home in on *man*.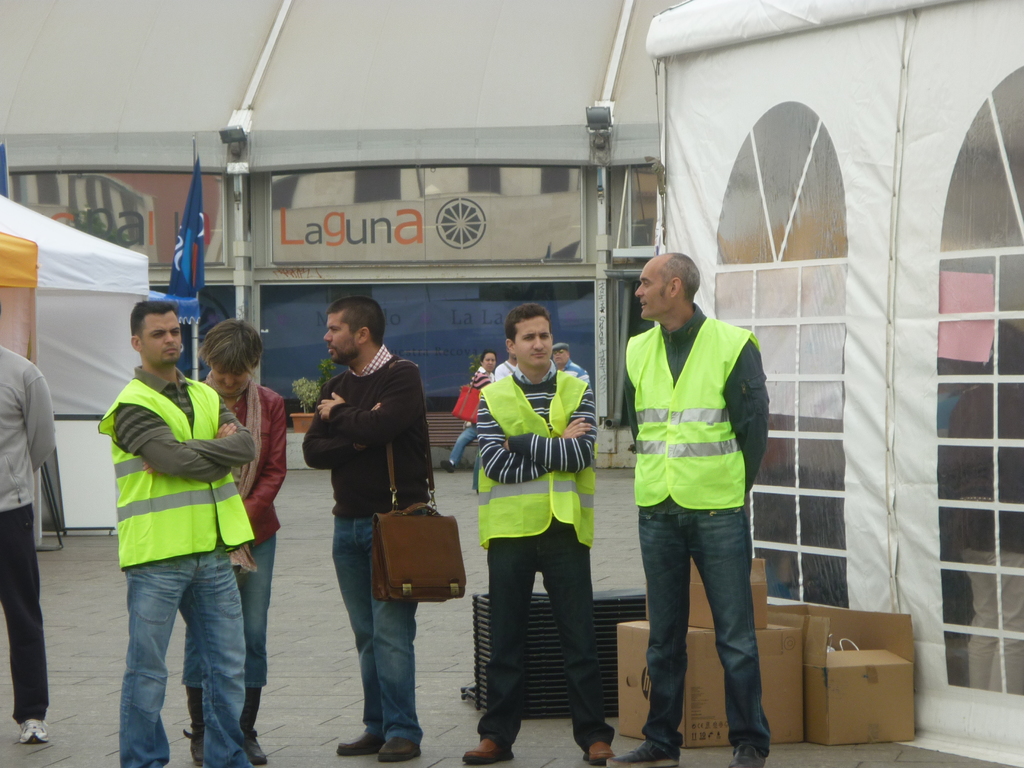
Homed in at 553, 338, 598, 392.
